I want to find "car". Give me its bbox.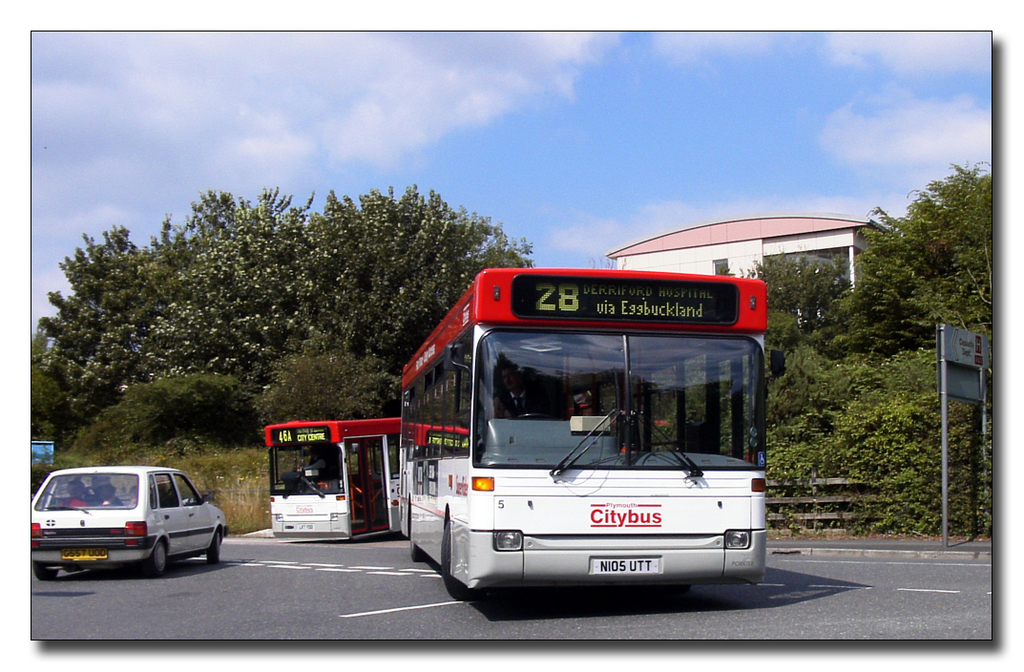
[left=28, top=465, right=225, bottom=581].
